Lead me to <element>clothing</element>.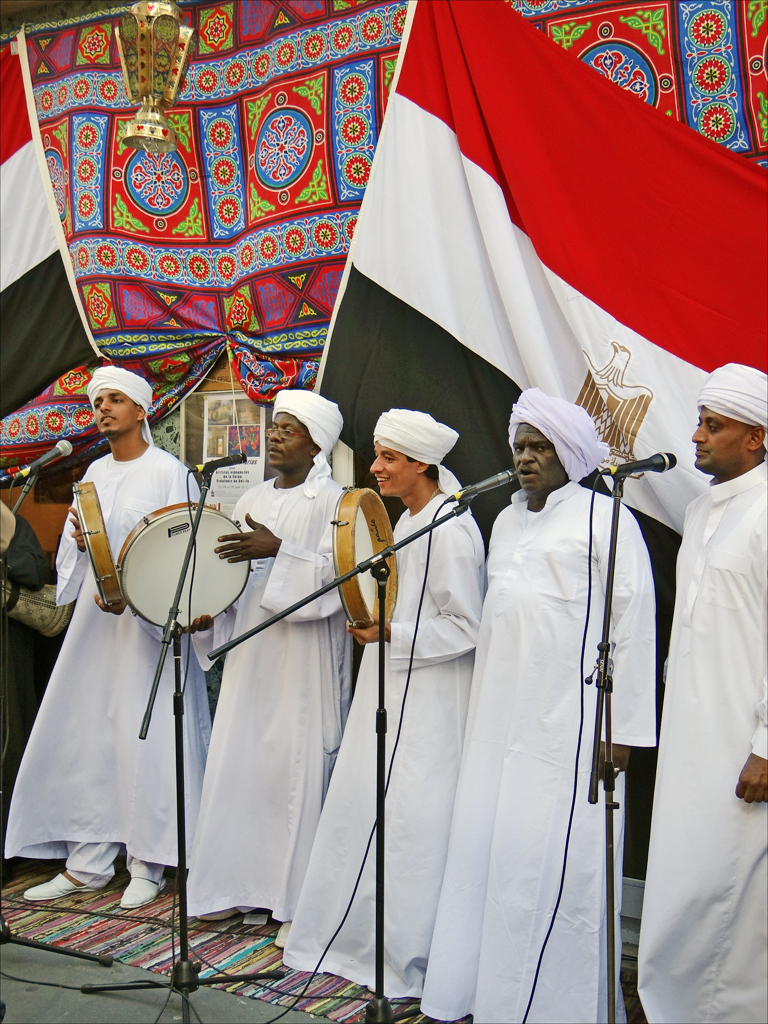
Lead to [416,479,654,1023].
